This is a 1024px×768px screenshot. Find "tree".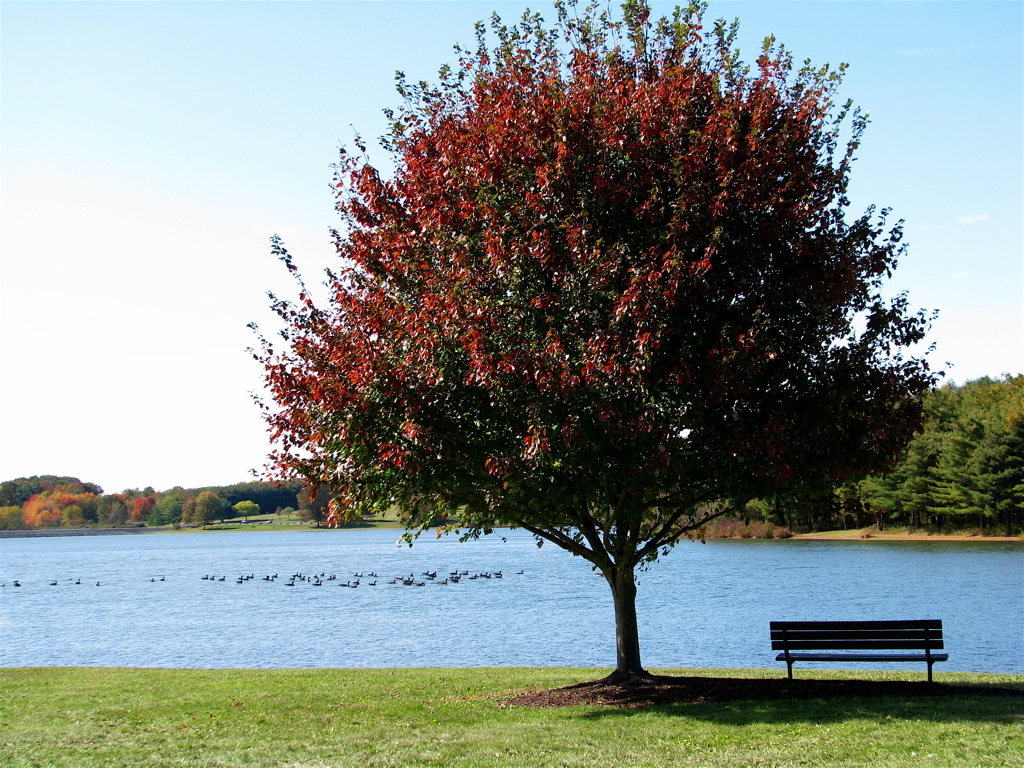
Bounding box: 144, 494, 178, 524.
